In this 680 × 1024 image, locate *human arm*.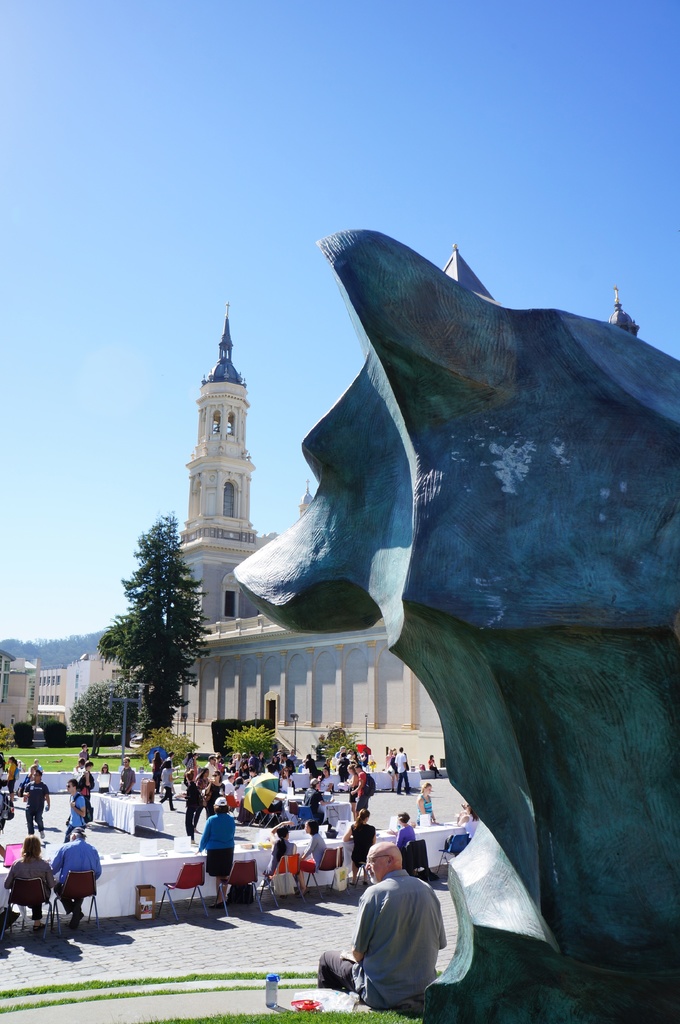
Bounding box: (left=301, top=833, right=319, bottom=863).
